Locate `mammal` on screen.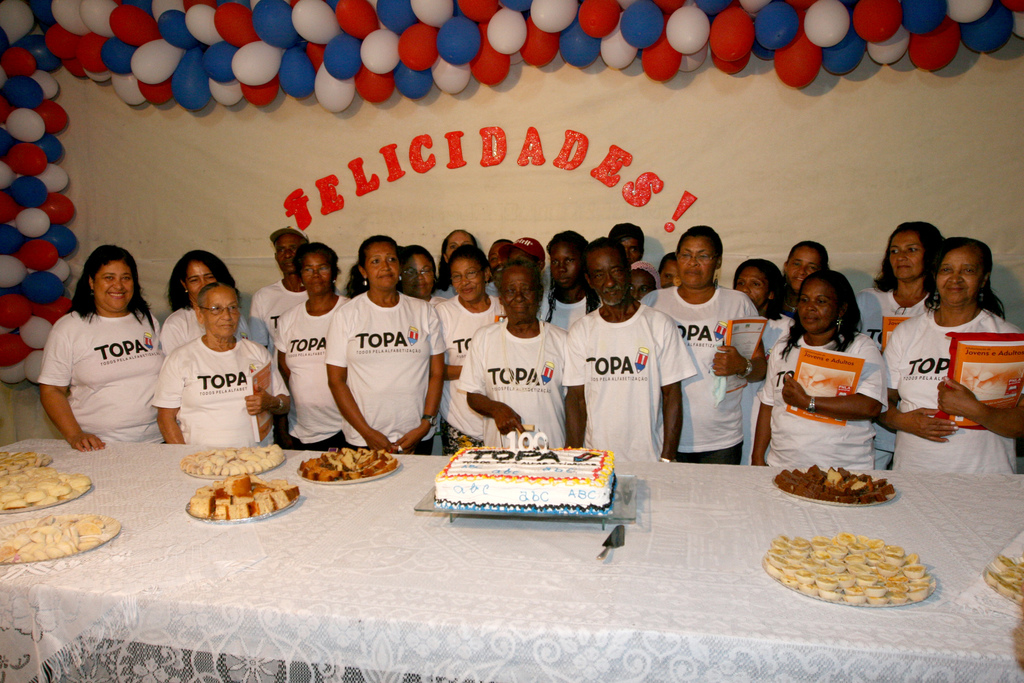
On screen at <region>625, 260, 654, 303</region>.
